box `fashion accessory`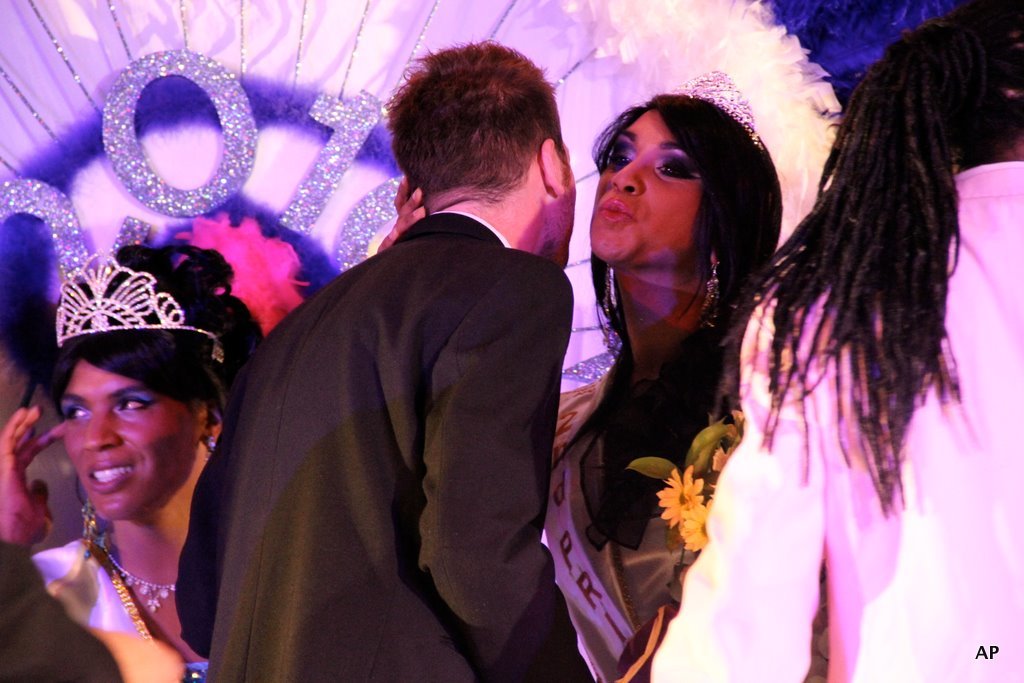
[599,260,619,352]
